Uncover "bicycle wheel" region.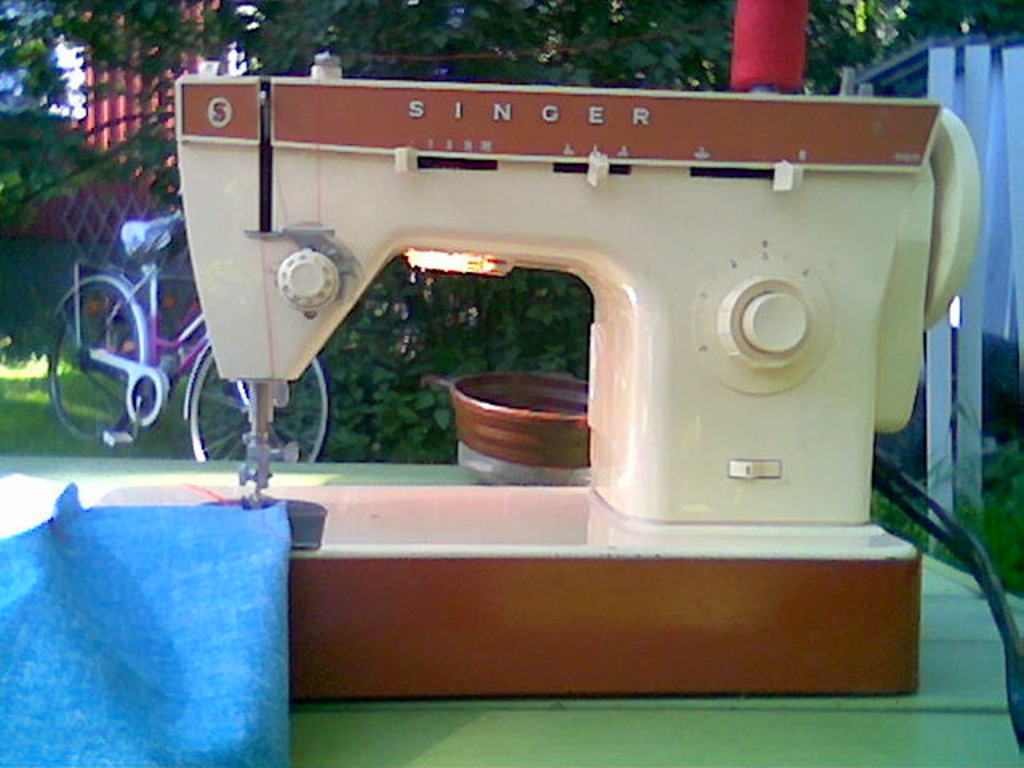
Uncovered: <box>48,272,152,438</box>.
